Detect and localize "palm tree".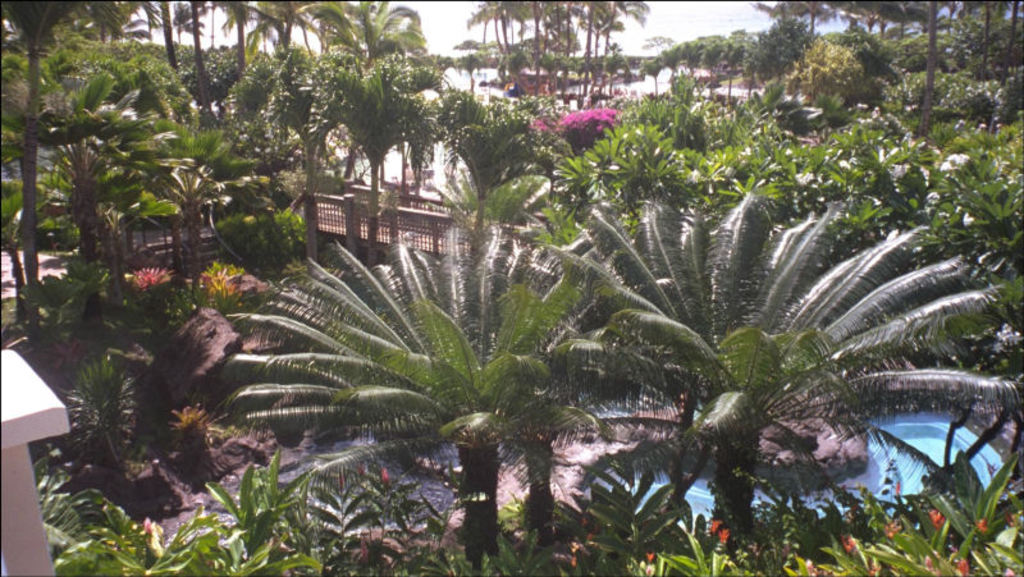
Localized at [left=686, top=37, right=717, bottom=77].
